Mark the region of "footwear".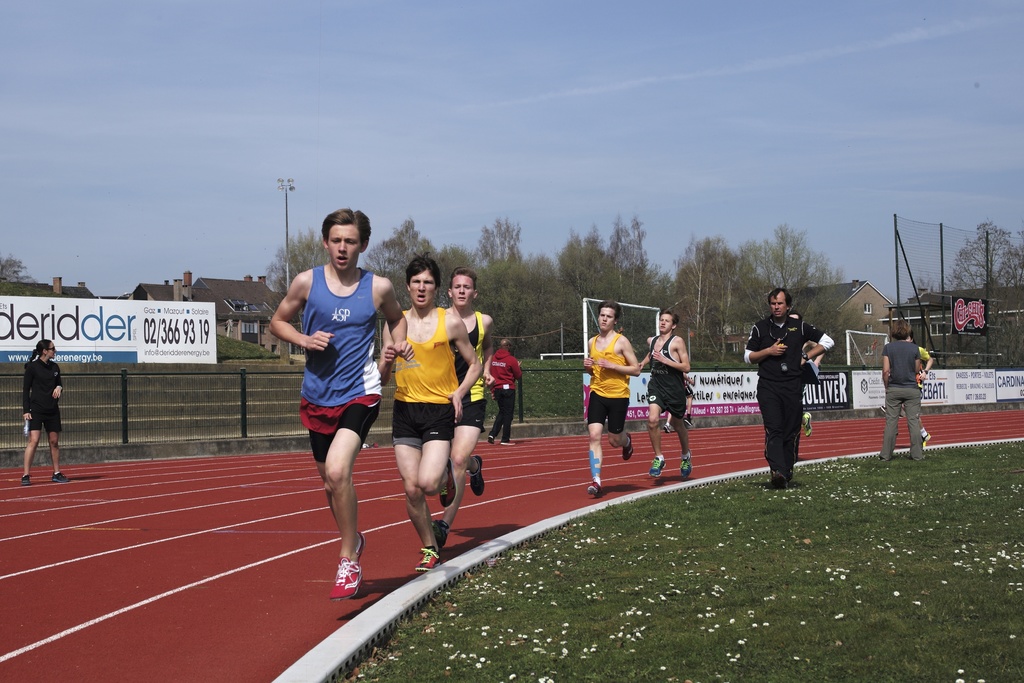
Region: box=[588, 477, 596, 495].
